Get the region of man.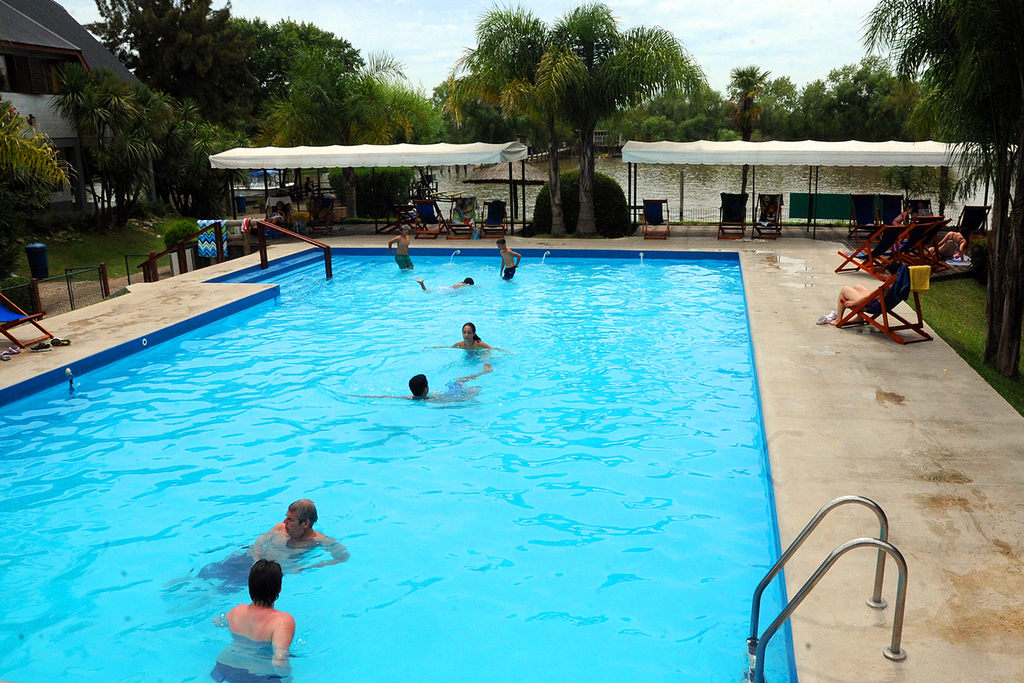
(x1=394, y1=217, x2=416, y2=266).
